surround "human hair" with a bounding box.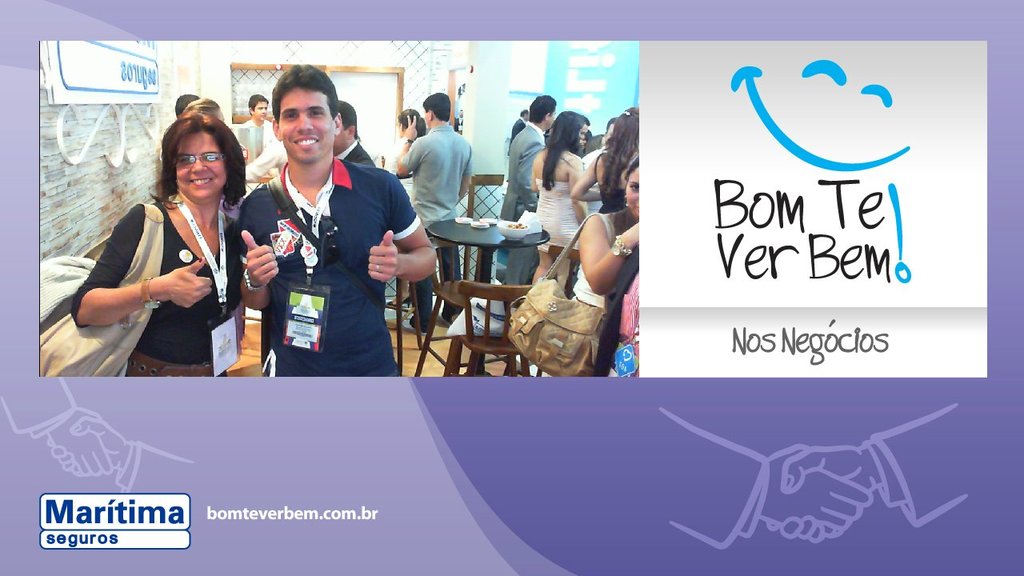
(x1=422, y1=94, x2=449, y2=120).
